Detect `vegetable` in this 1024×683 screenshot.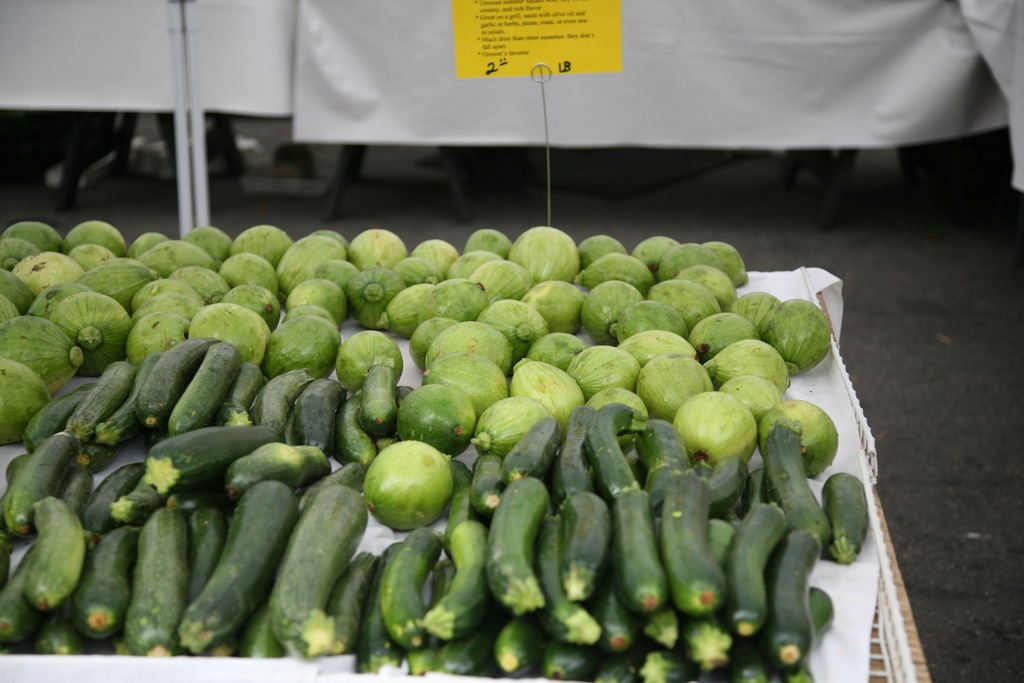
Detection: region(29, 293, 122, 393).
